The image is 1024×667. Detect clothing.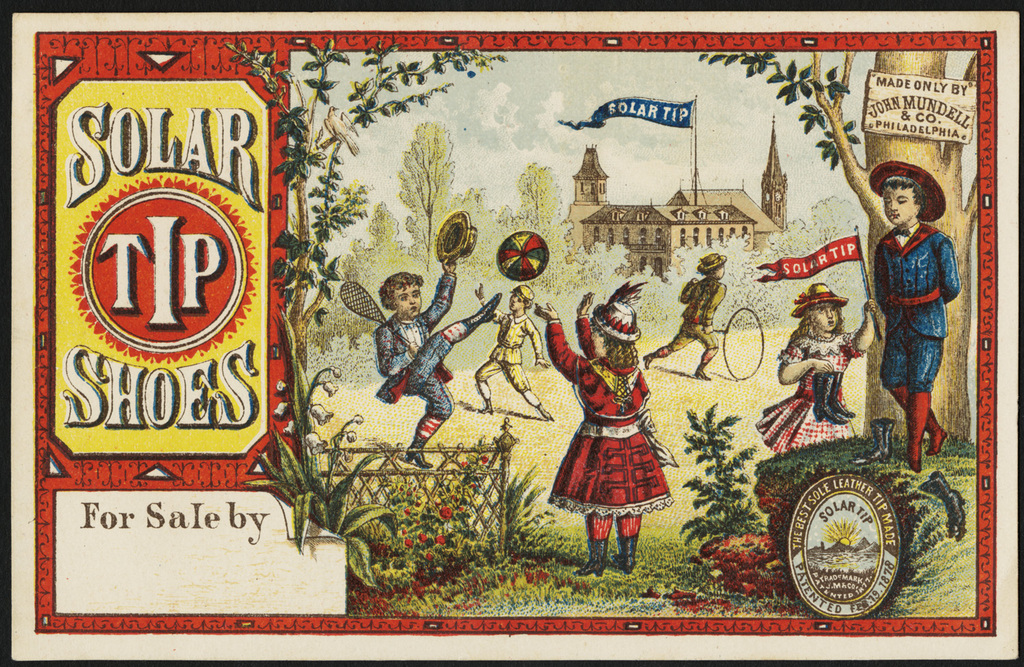
Detection: 373,268,470,438.
